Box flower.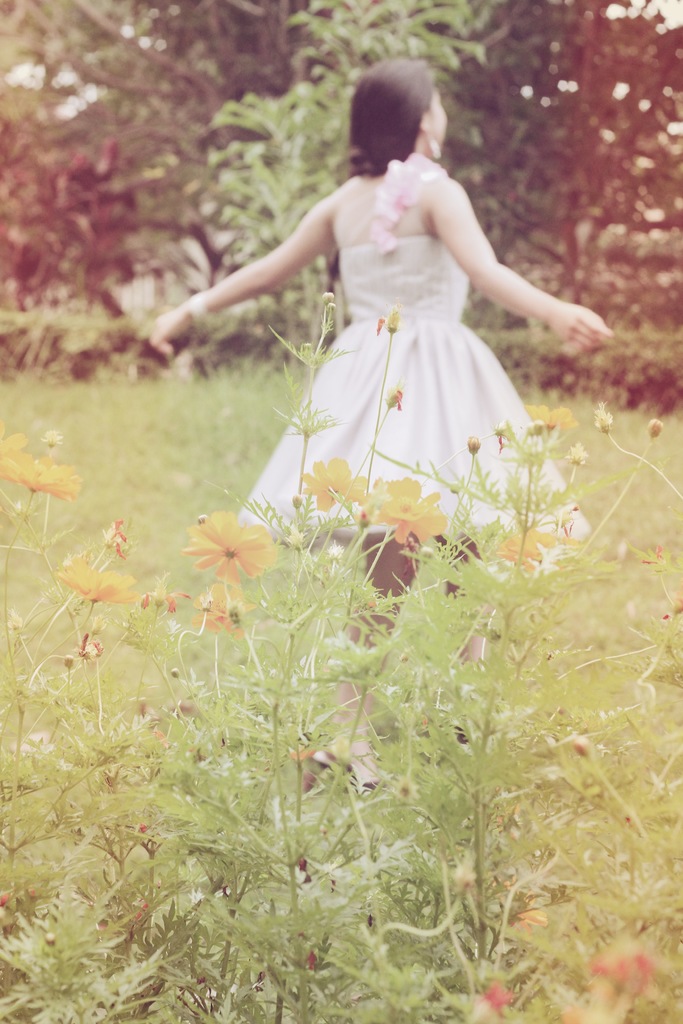
{"x1": 298, "y1": 456, "x2": 368, "y2": 509}.
